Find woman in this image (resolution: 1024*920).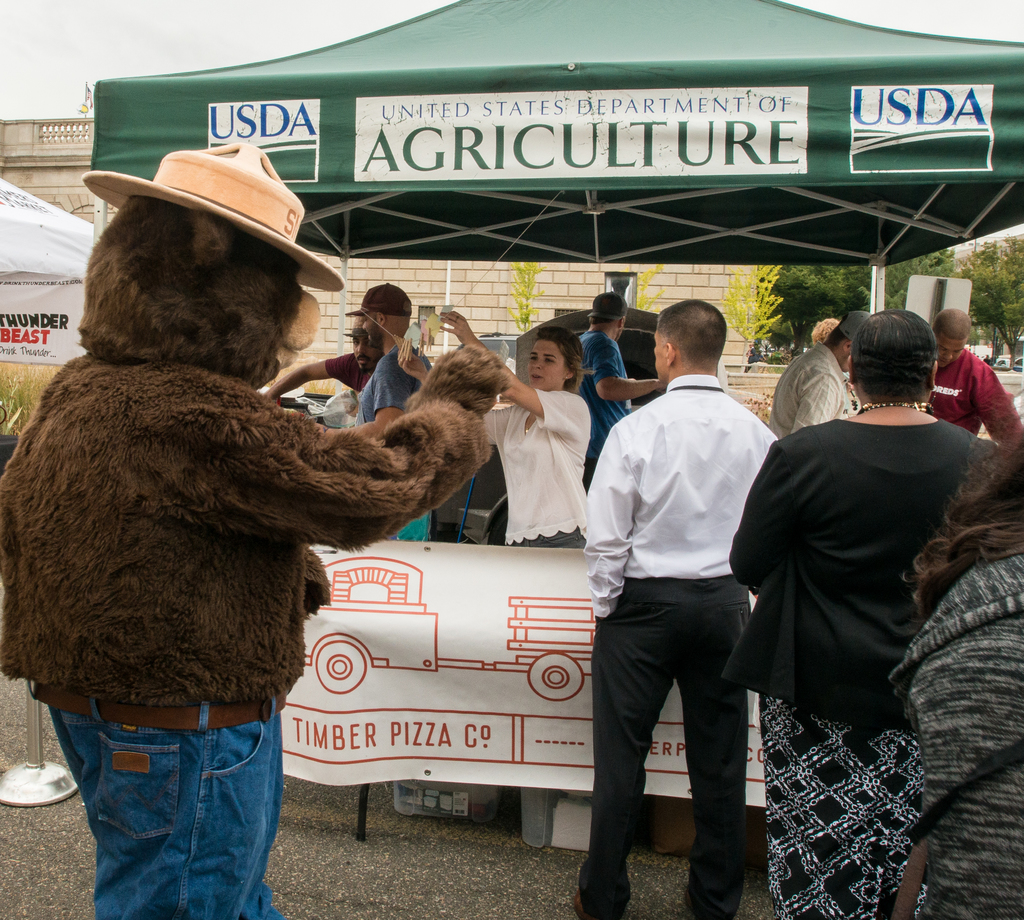
bbox=[891, 424, 1023, 919].
